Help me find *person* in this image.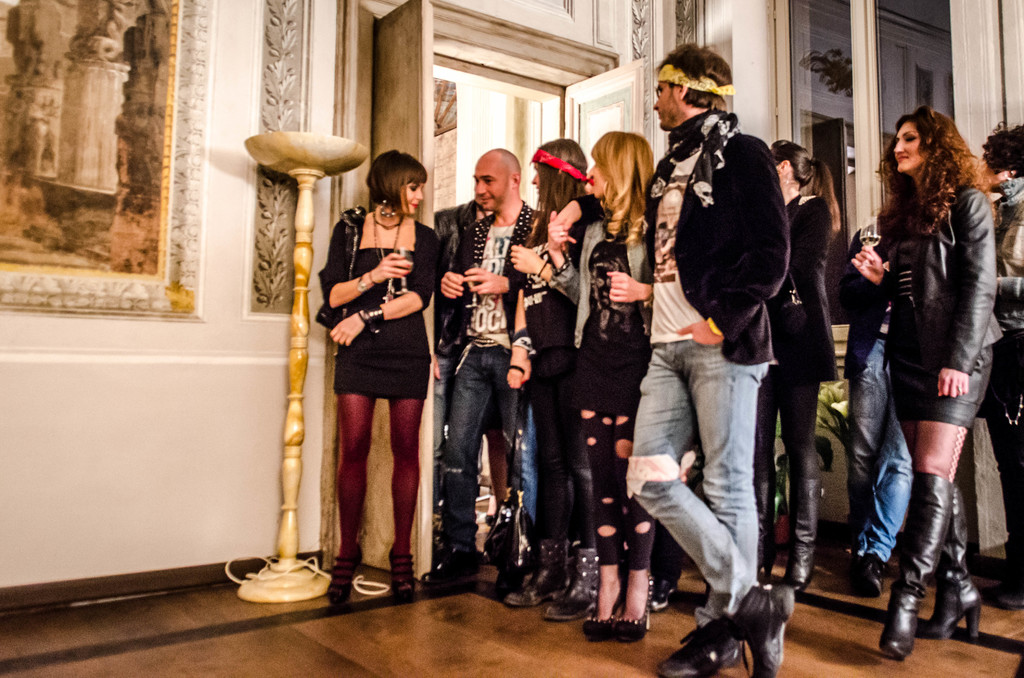
Found it: 313 143 435 617.
